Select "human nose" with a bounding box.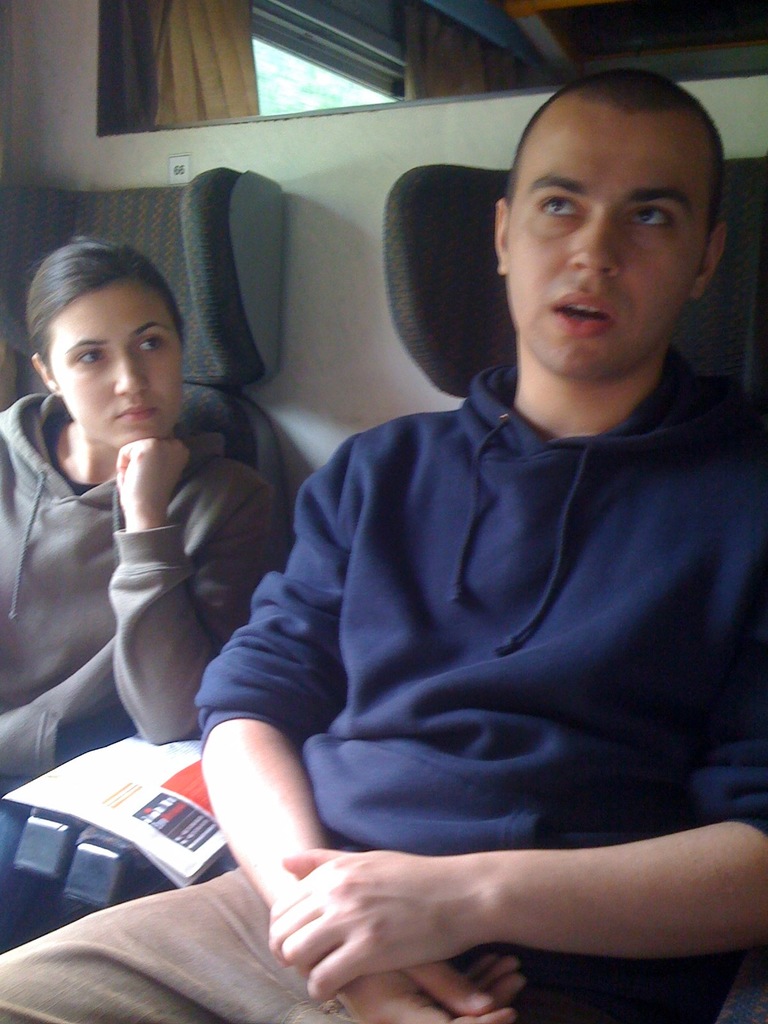
crop(565, 212, 628, 273).
